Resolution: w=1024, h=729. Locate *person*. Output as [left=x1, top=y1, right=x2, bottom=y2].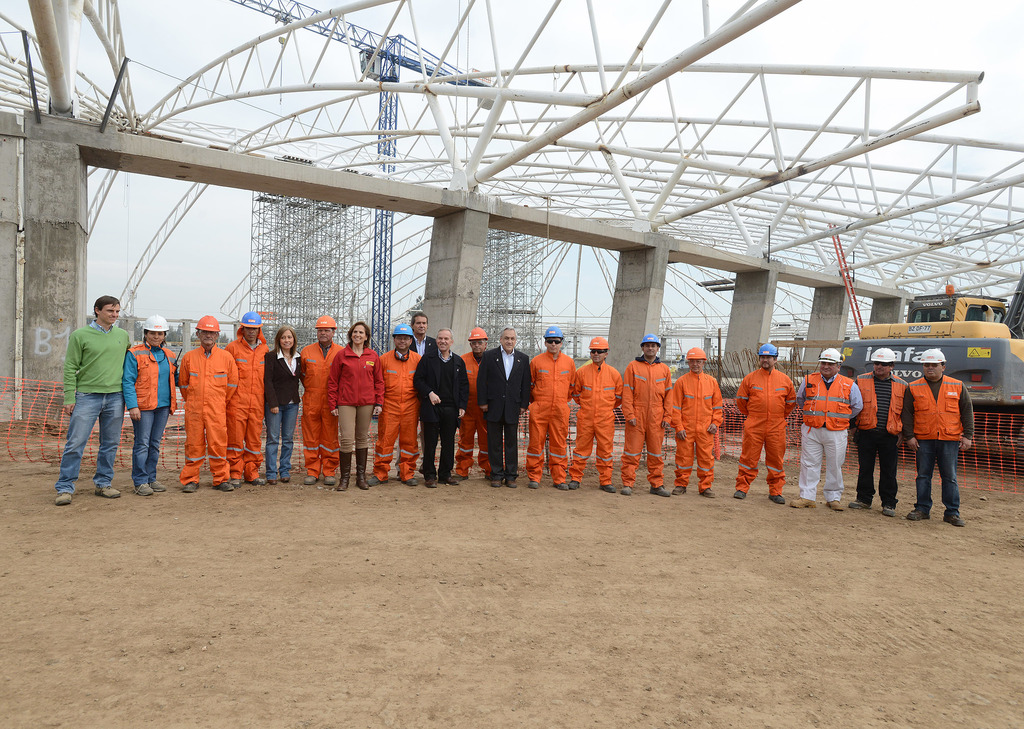
[left=47, top=278, right=137, bottom=500].
